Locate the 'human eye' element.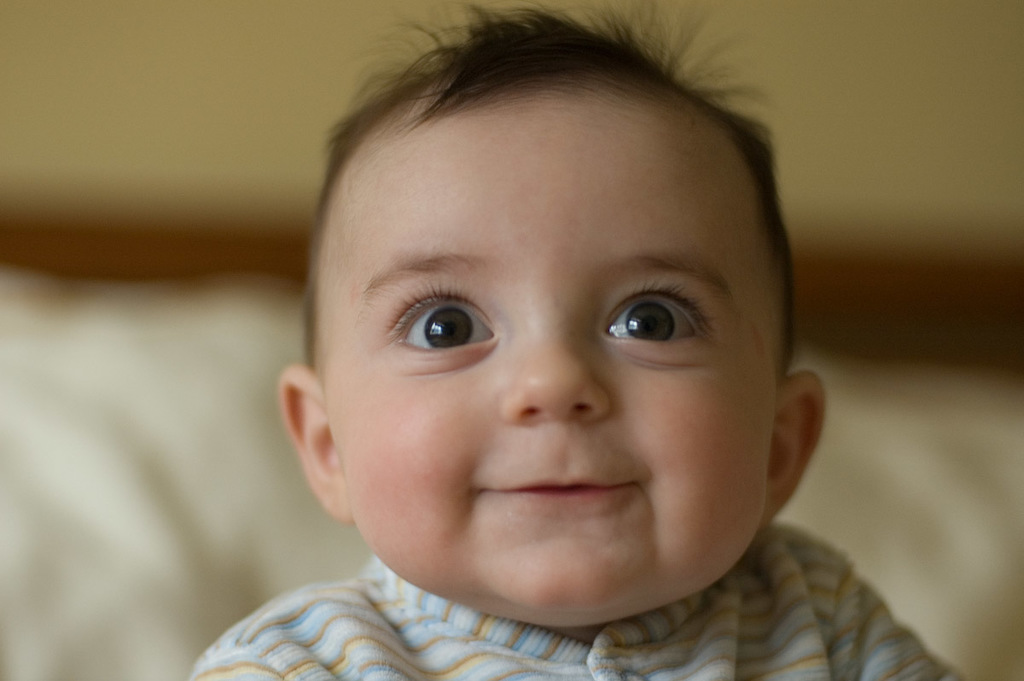
Element bbox: (x1=383, y1=277, x2=501, y2=375).
